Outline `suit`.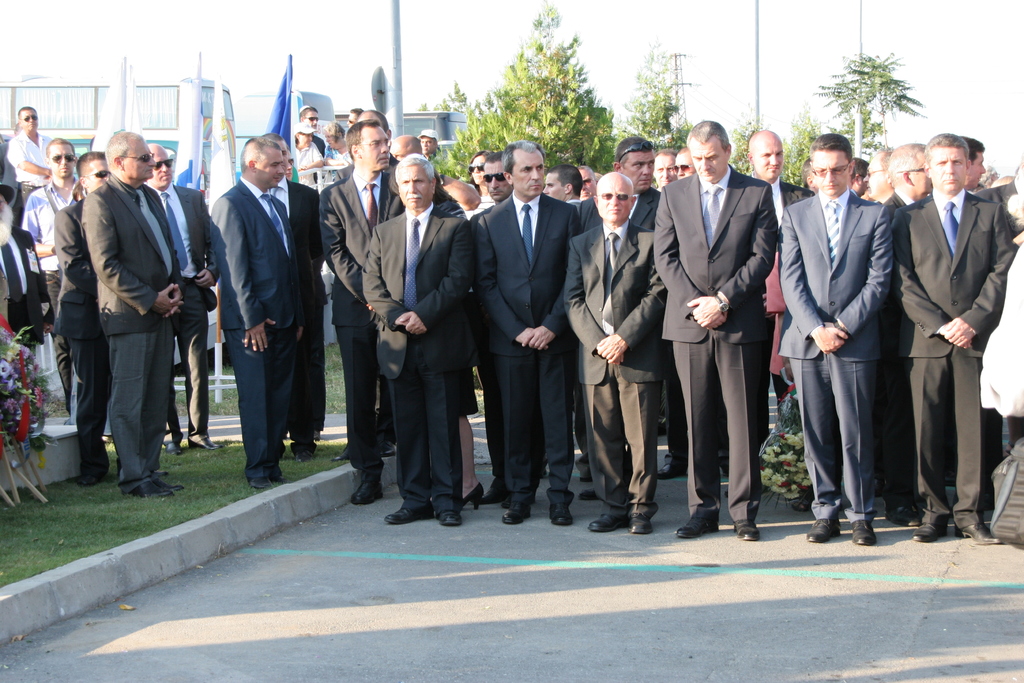
Outline: locate(774, 184, 901, 494).
